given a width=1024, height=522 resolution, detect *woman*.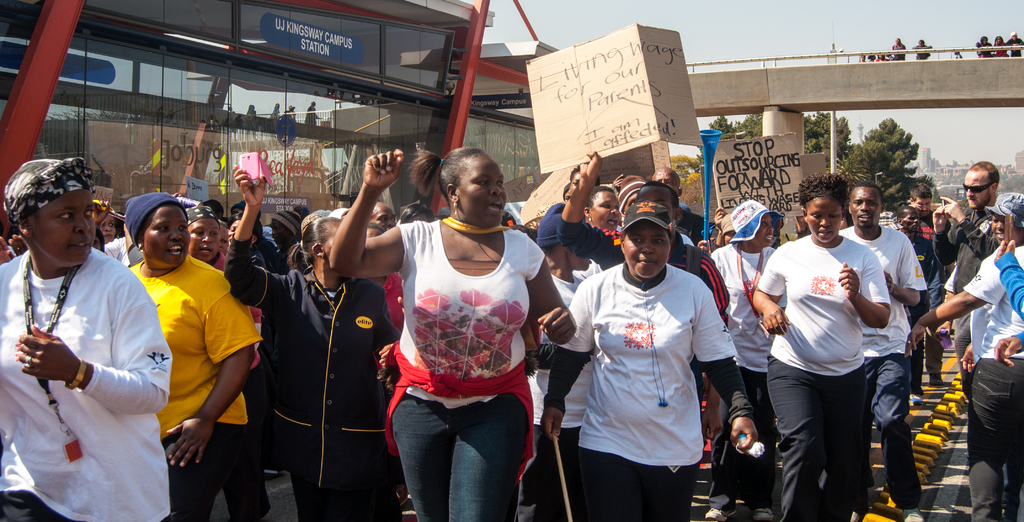
left=892, top=38, right=907, bottom=59.
